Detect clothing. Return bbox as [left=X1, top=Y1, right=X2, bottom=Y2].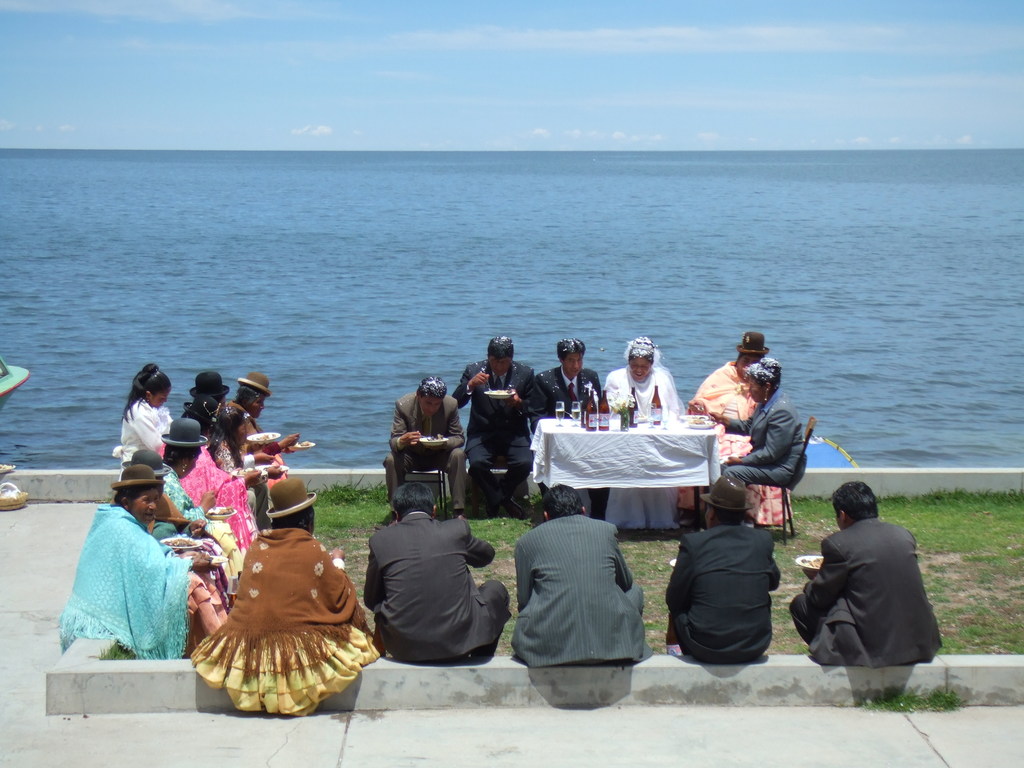
[left=788, top=516, right=943, bottom=669].
